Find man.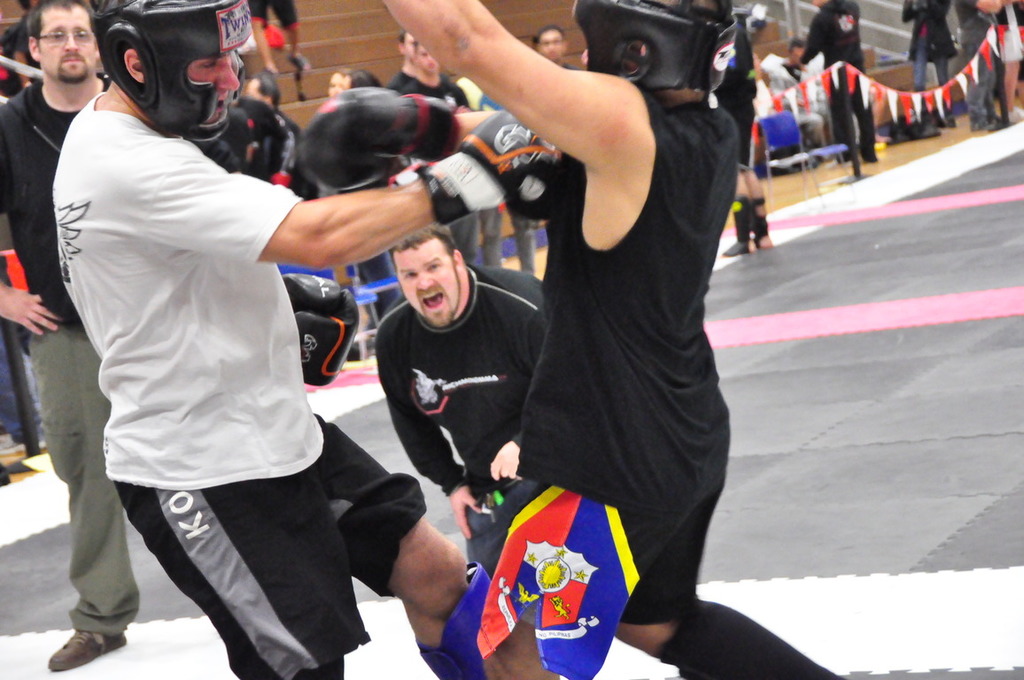
[x1=69, y1=0, x2=503, y2=657].
